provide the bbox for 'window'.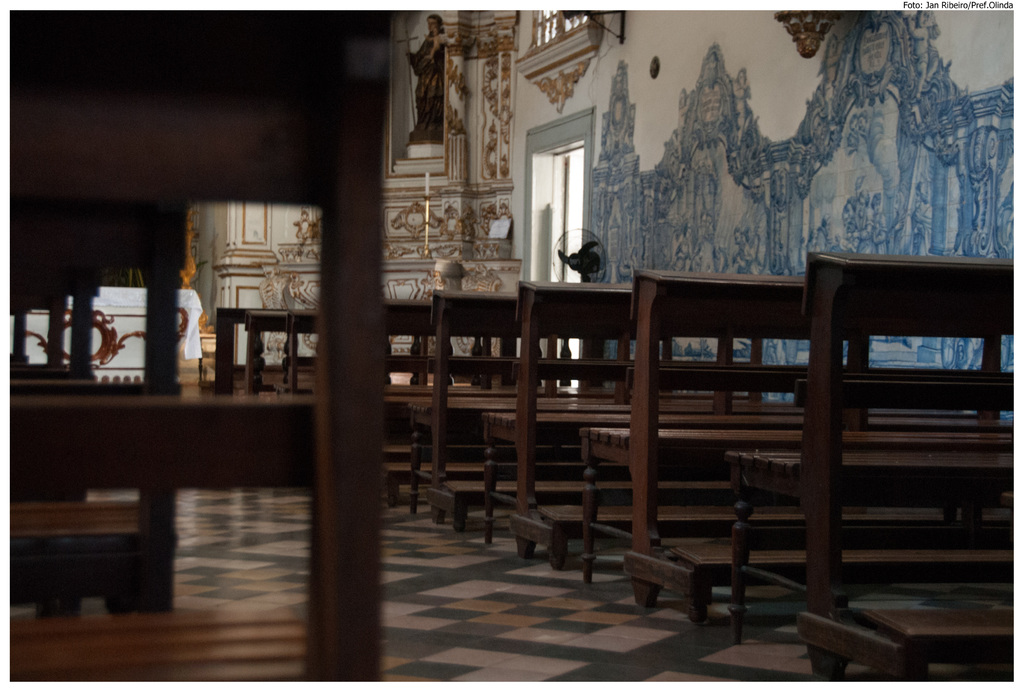
bbox(529, 1, 589, 45).
